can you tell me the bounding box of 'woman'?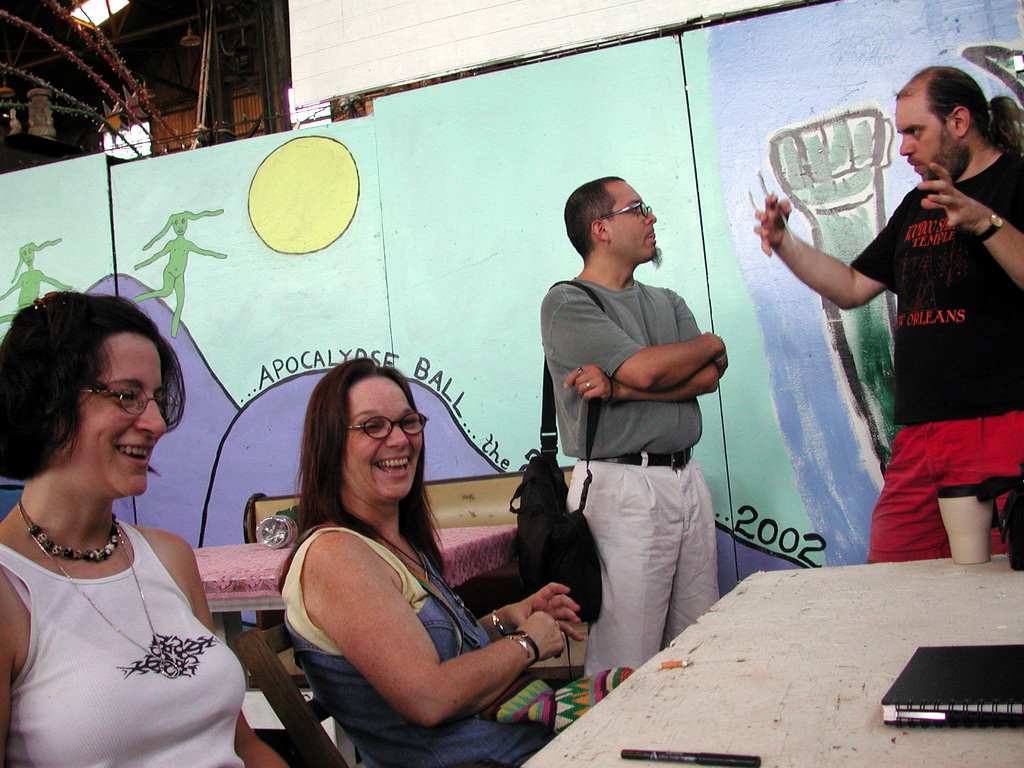
276:356:587:767.
